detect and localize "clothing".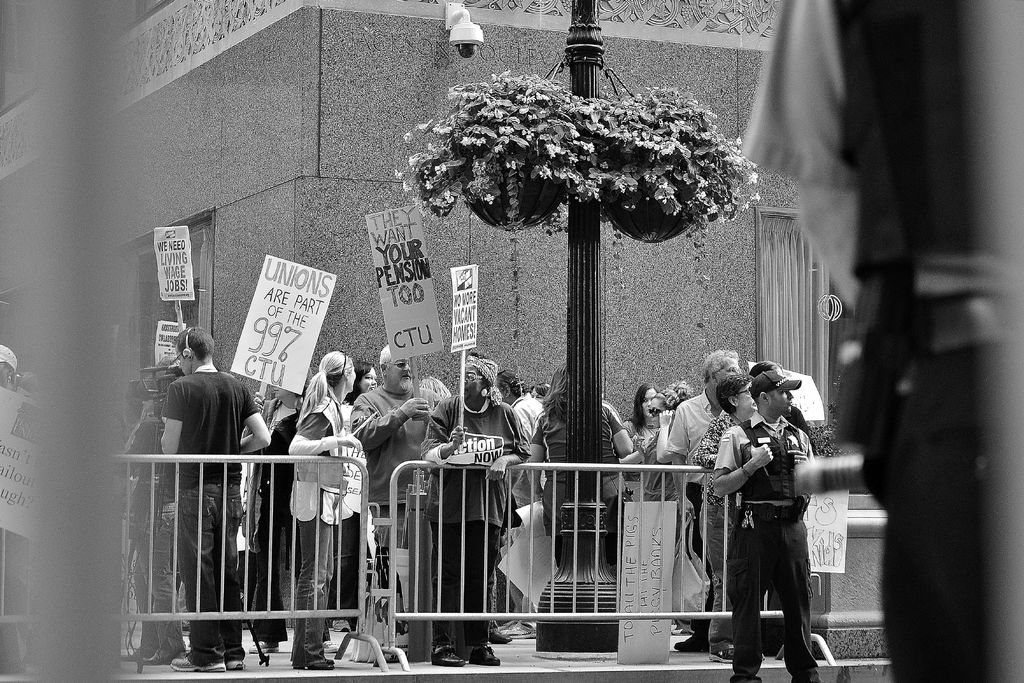
Localized at box(693, 410, 753, 639).
